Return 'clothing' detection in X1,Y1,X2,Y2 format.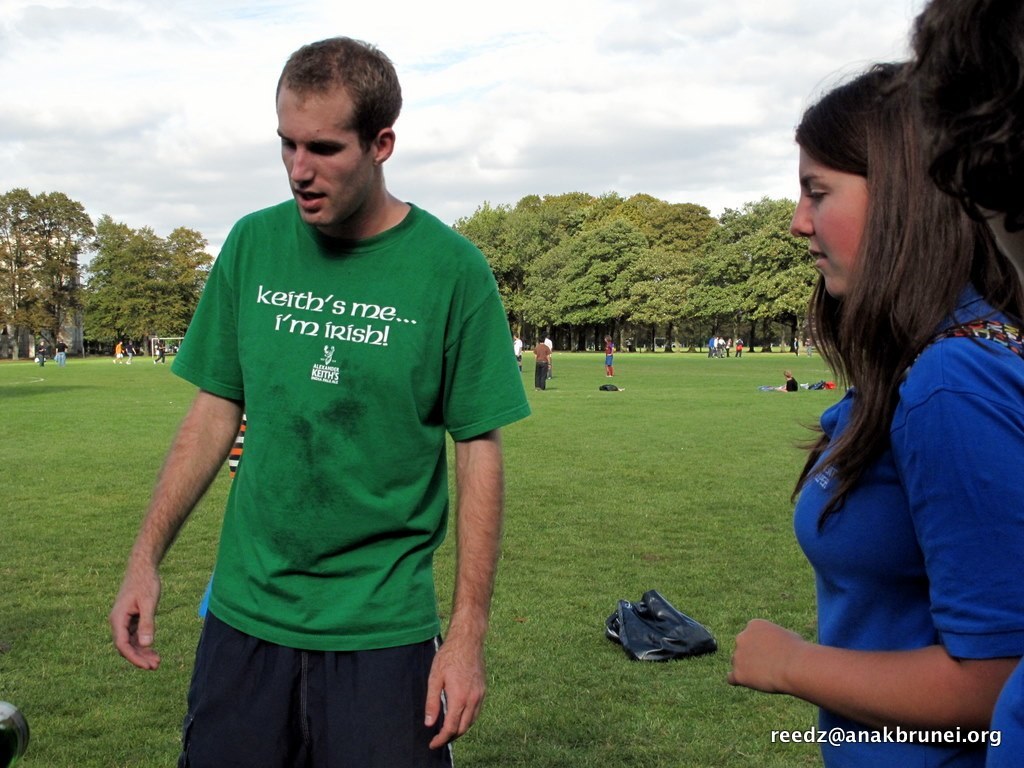
793,282,1023,767.
